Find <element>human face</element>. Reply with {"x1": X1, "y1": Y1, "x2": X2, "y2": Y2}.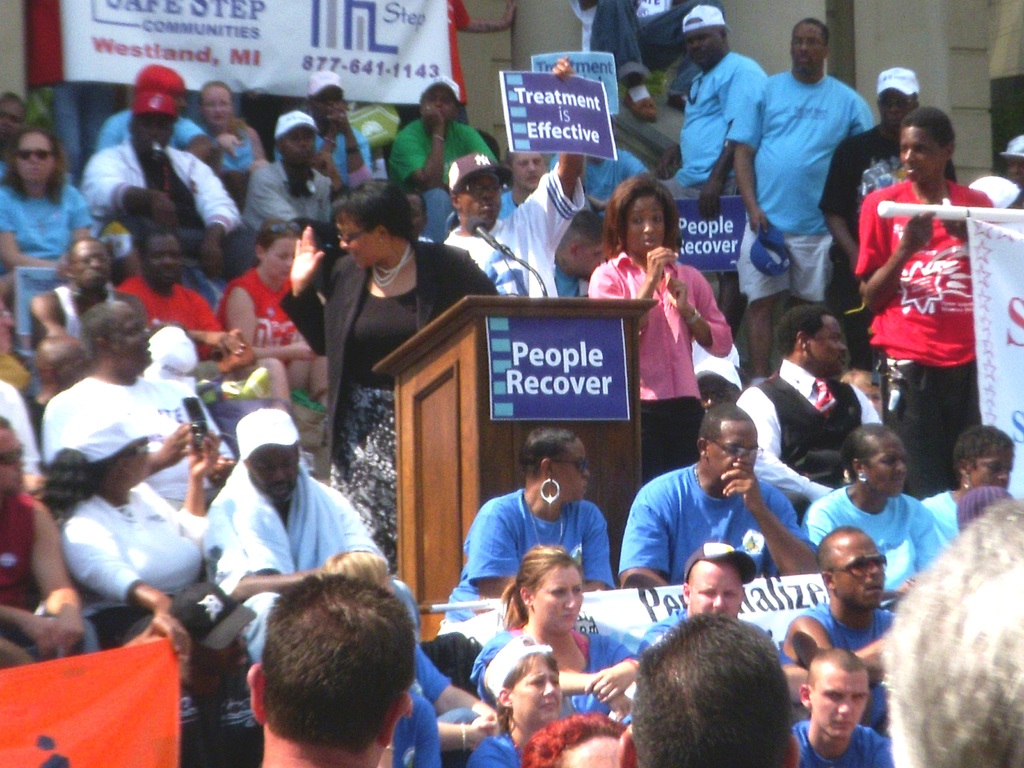
{"x1": 690, "y1": 31, "x2": 719, "y2": 61}.
